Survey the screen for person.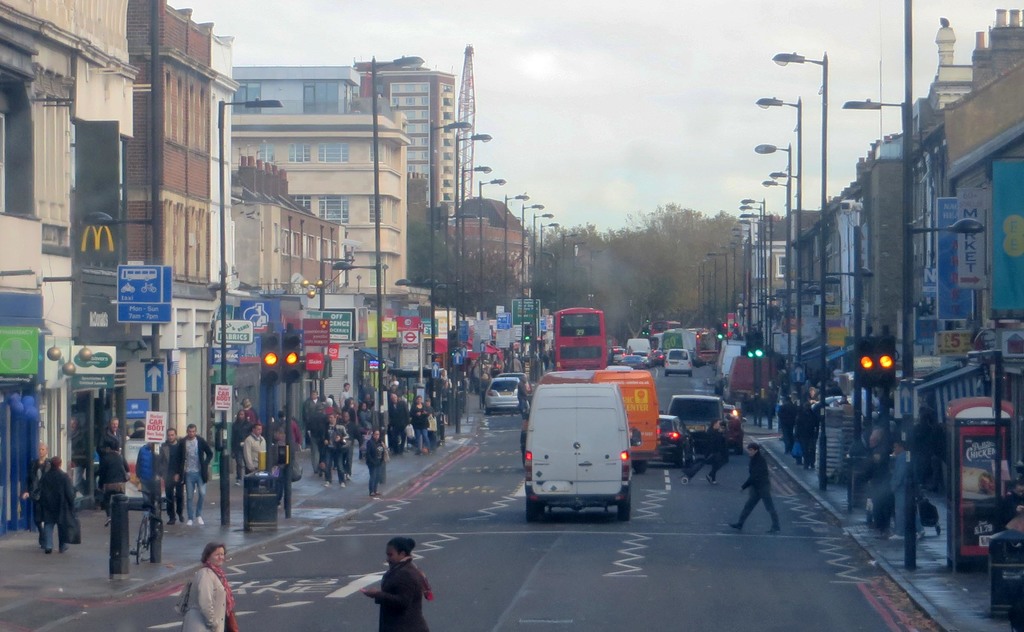
Survey found: bbox=(776, 395, 795, 445).
